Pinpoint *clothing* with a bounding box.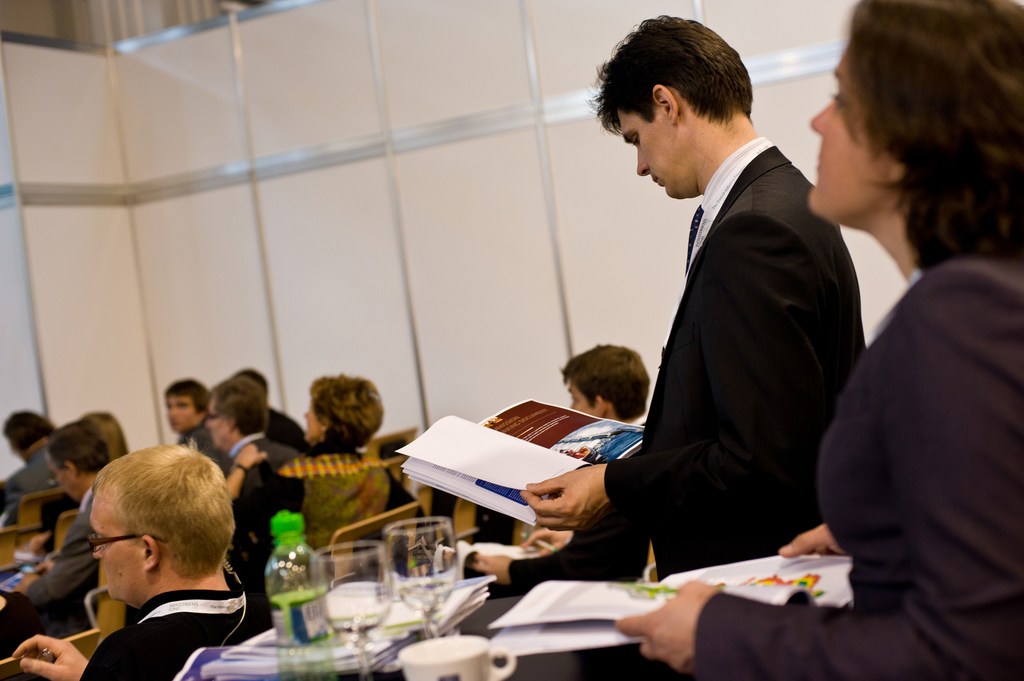
174,421,225,464.
